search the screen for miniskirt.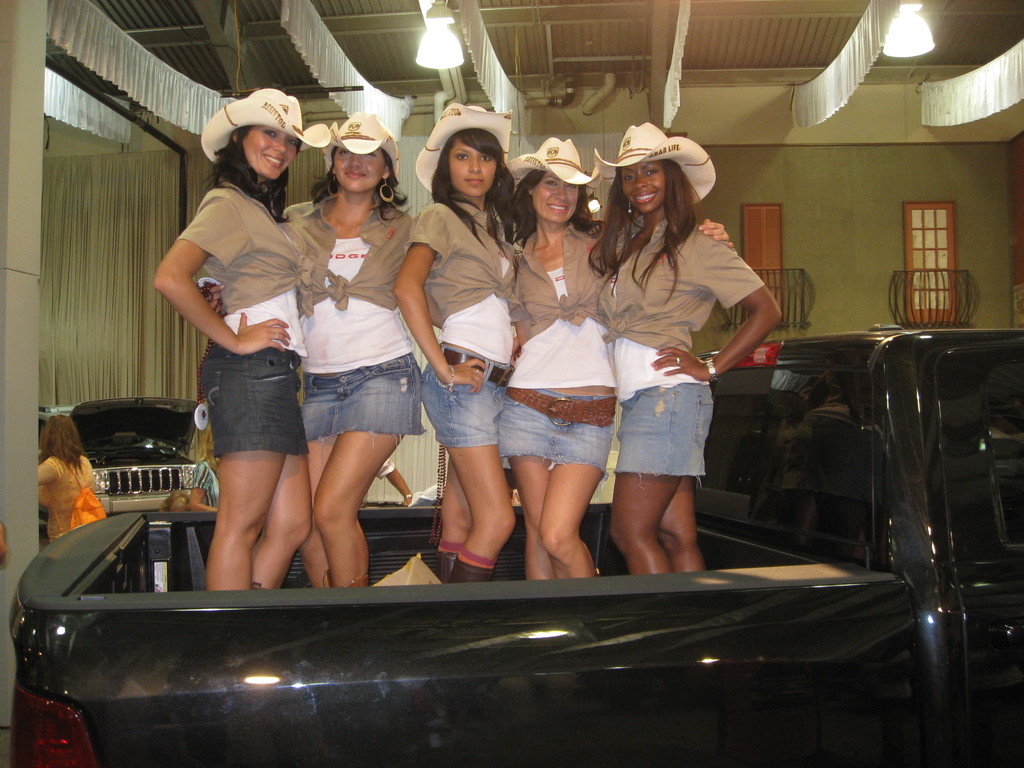
Found at rect(294, 351, 428, 454).
